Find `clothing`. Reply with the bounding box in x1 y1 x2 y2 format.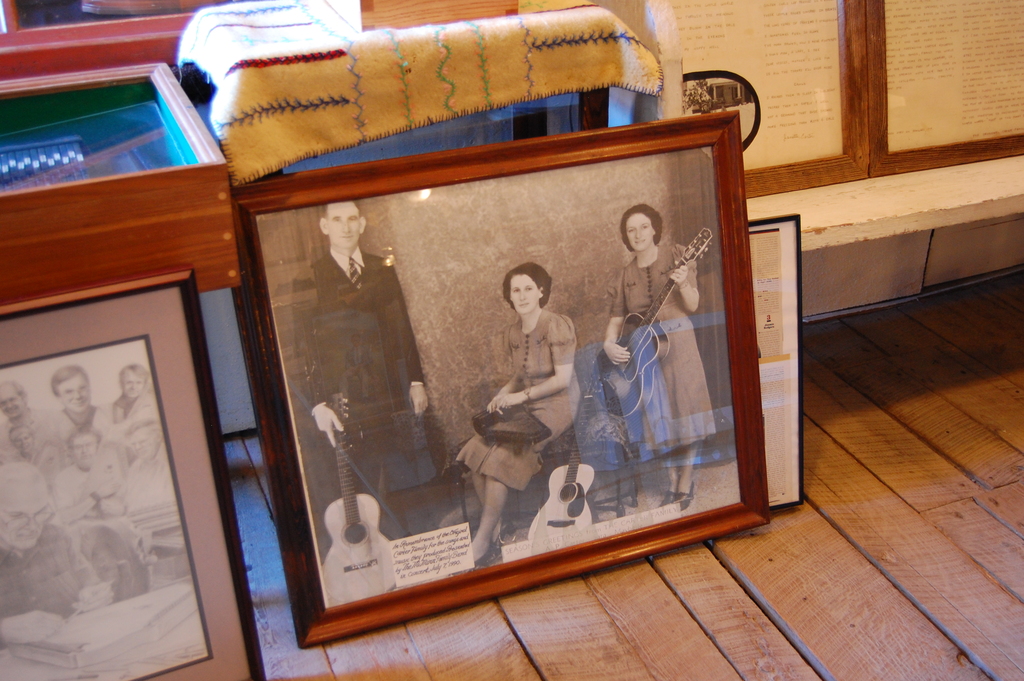
615 243 717 460.
